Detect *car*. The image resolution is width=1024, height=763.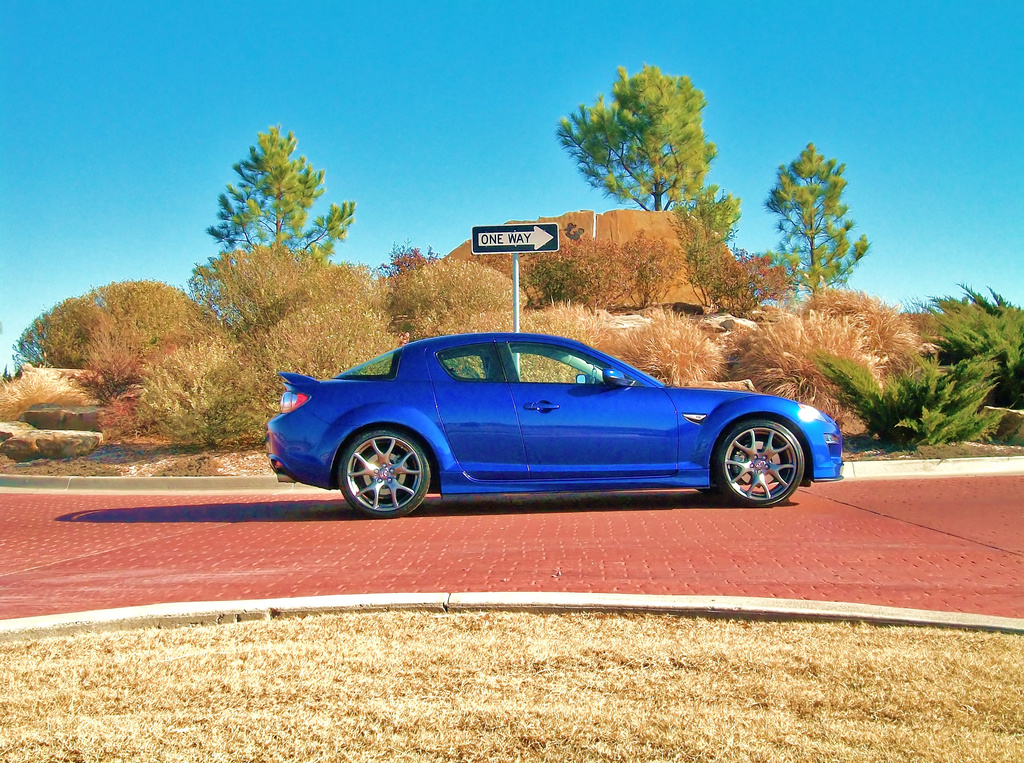
region(264, 328, 844, 518).
